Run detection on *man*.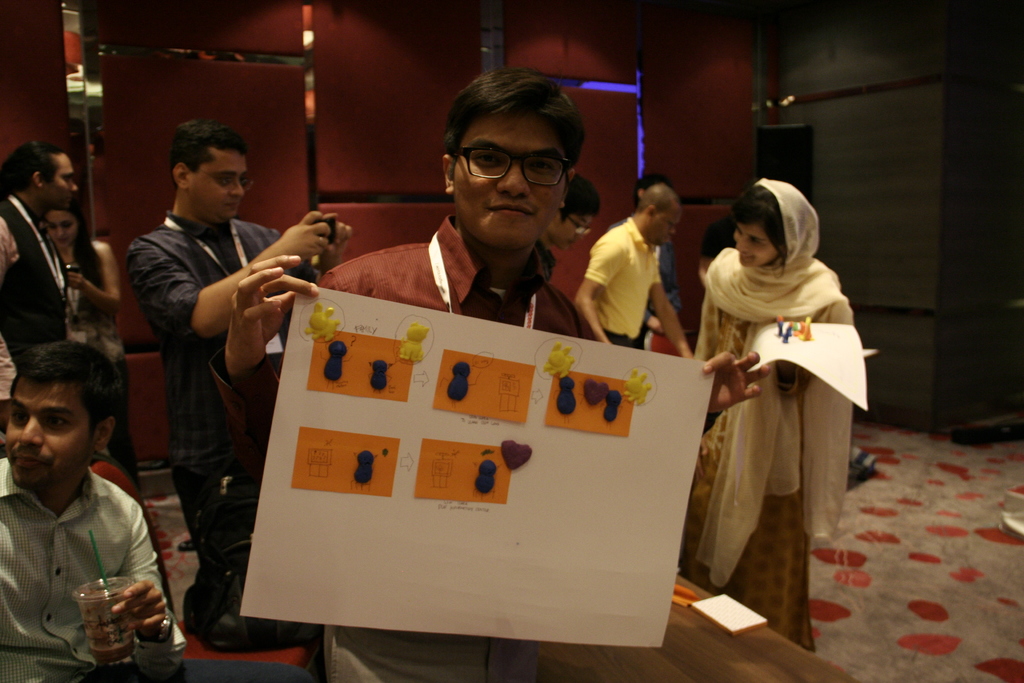
Result: [126, 118, 355, 570].
